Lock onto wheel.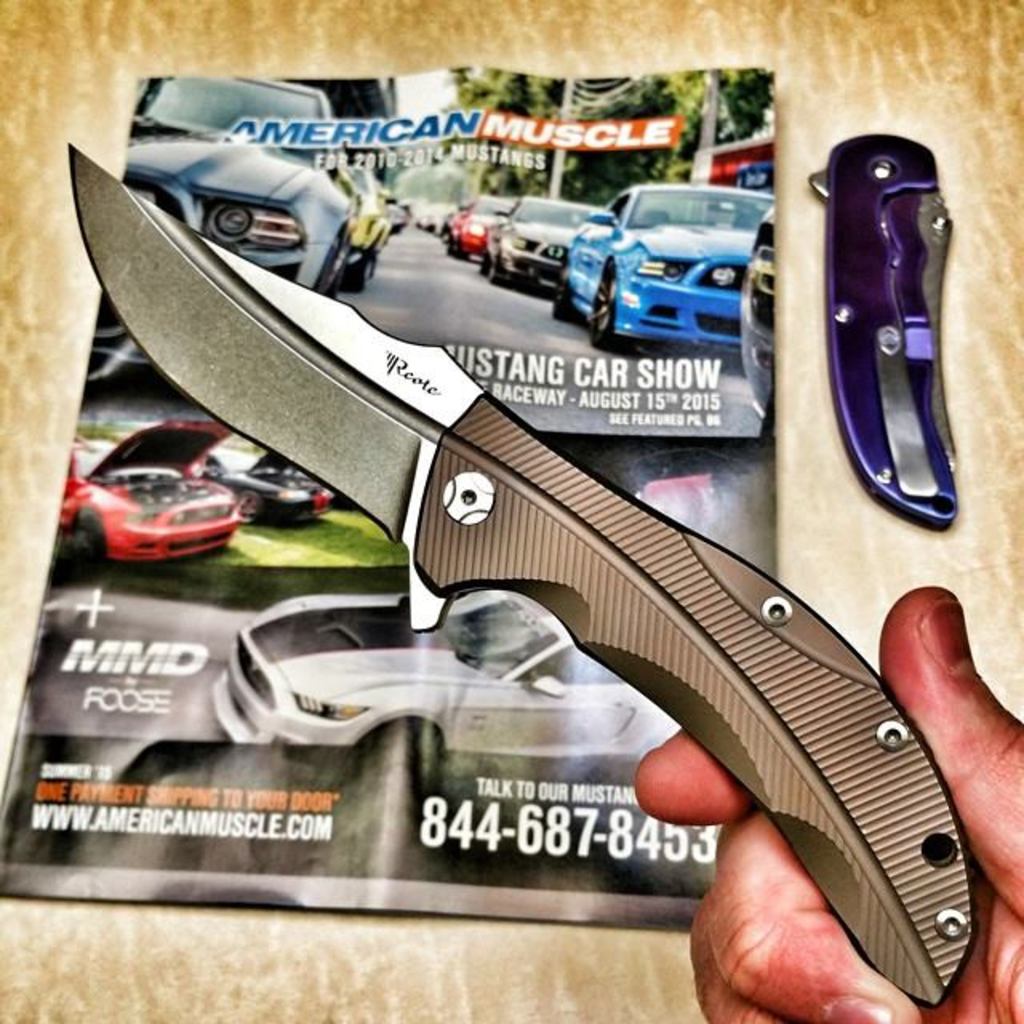
Locked: (left=69, top=507, right=106, bottom=560).
